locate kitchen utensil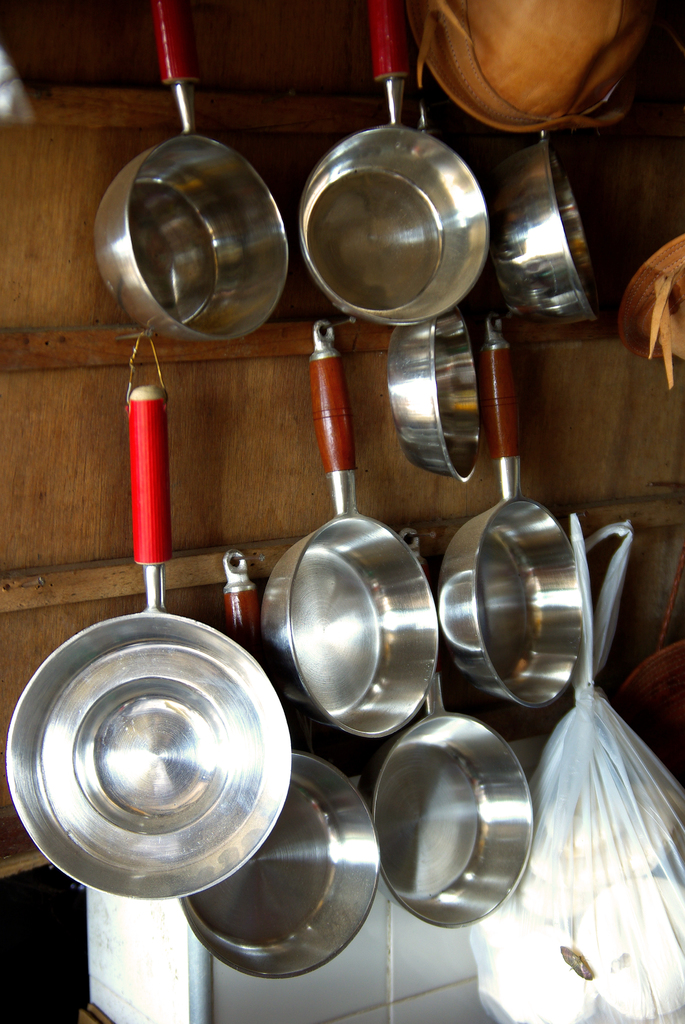
left=295, top=0, right=495, bottom=328
